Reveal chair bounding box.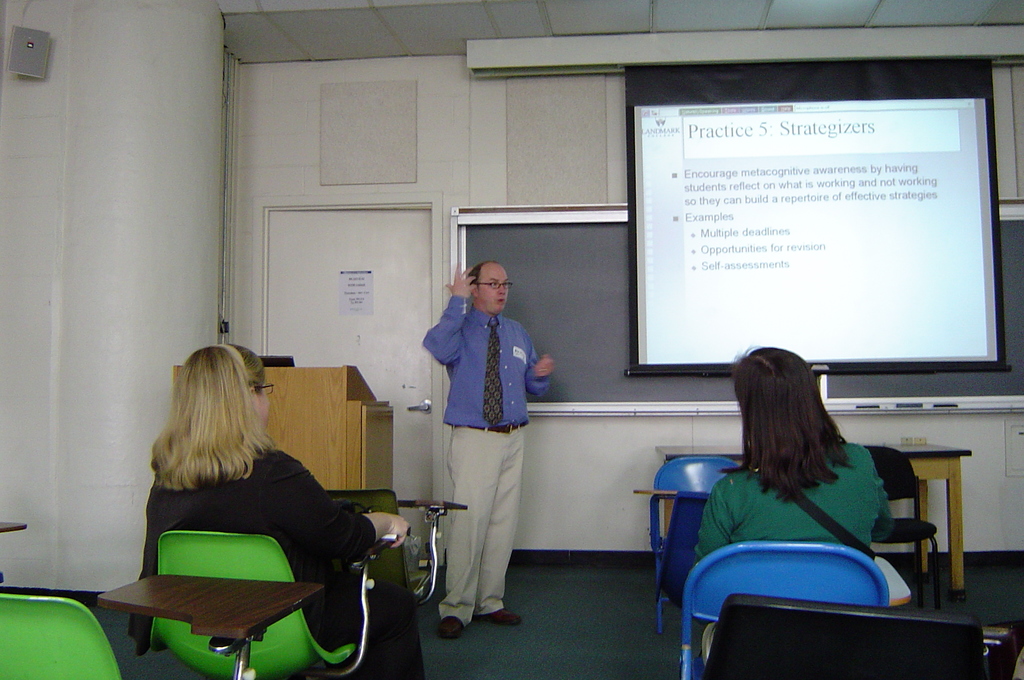
Revealed: l=0, t=592, r=117, b=679.
